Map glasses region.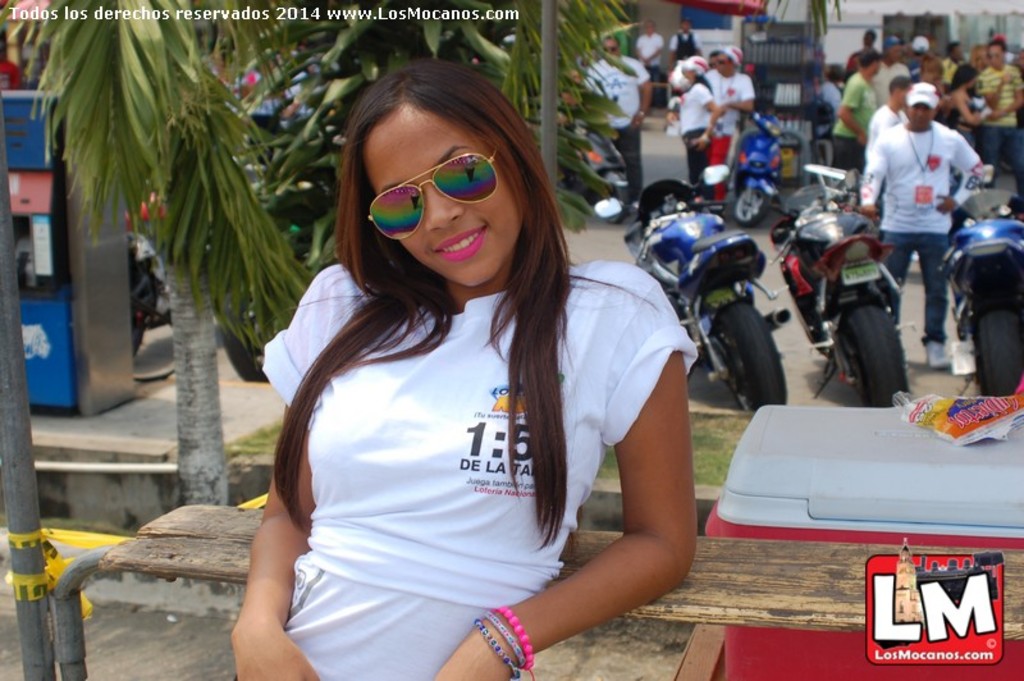
Mapped to detection(599, 42, 614, 52).
